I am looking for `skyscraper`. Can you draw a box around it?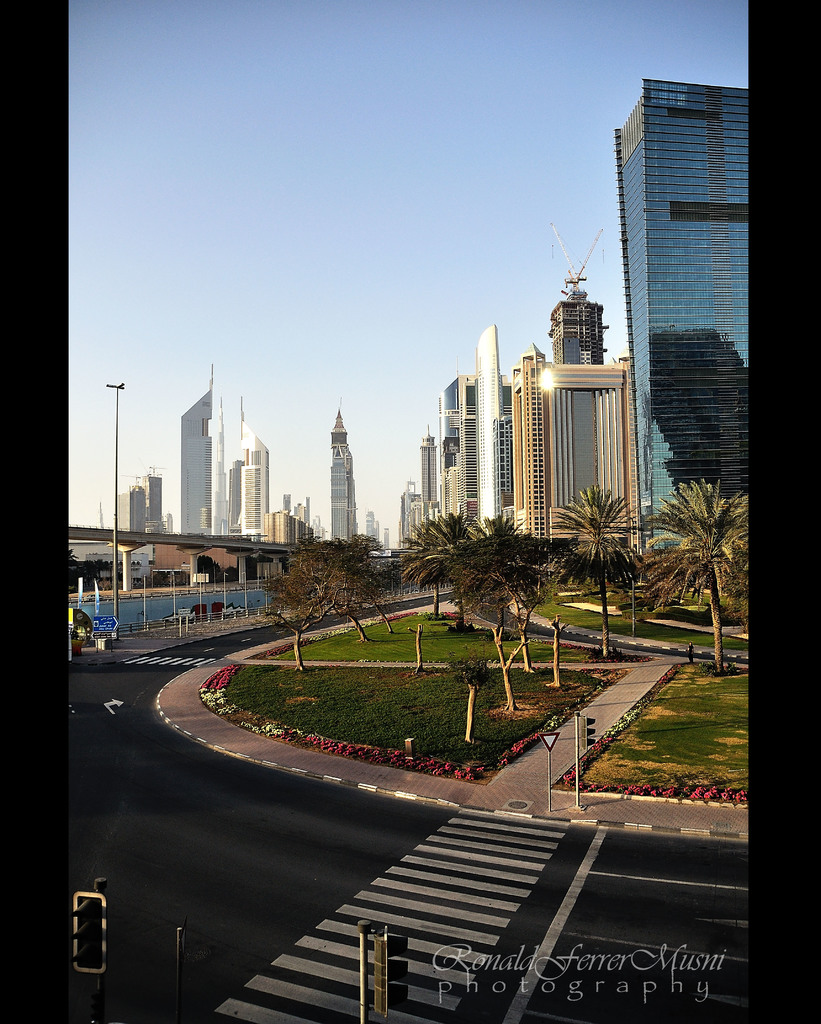
Sure, the bounding box is 169,351,209,547.
